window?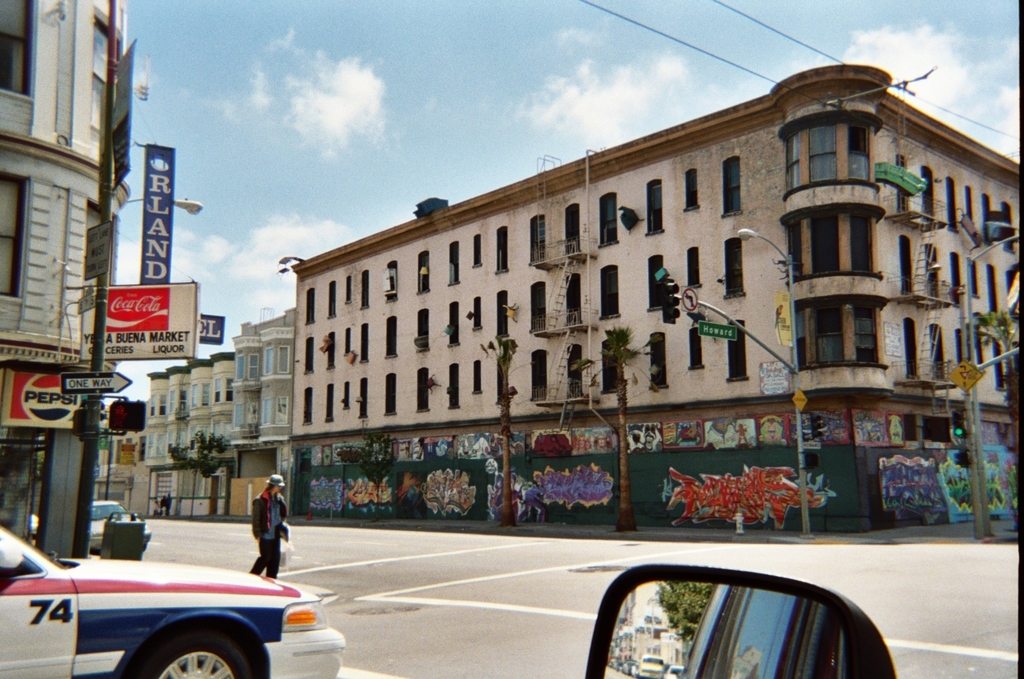
bbox=(359, 270, 378, 308)
